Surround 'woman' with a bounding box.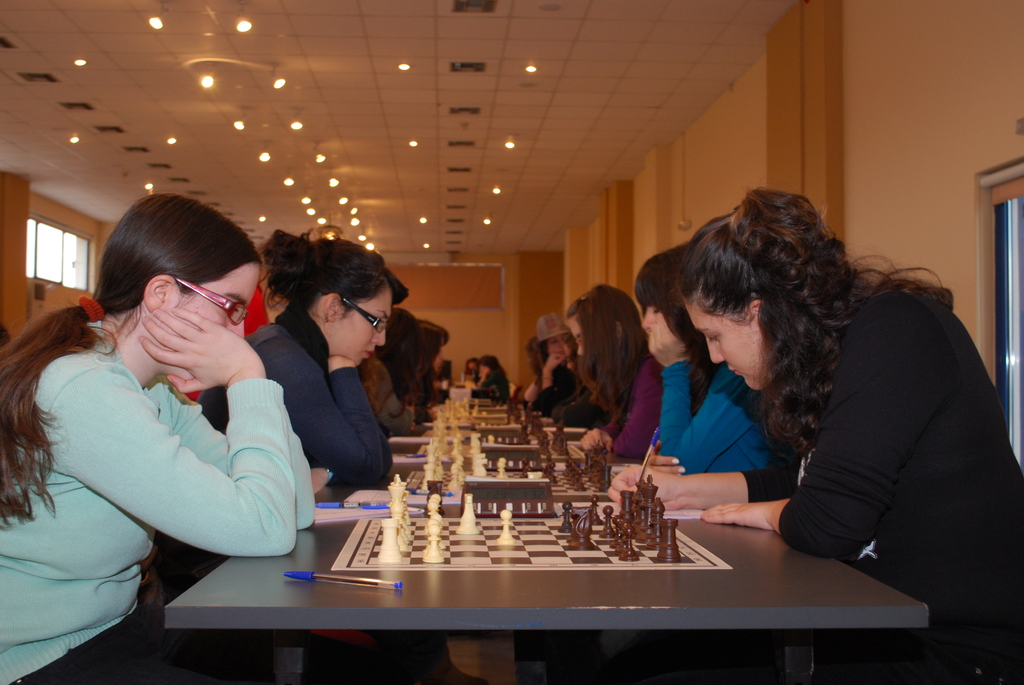
[left=606, top=185, right=1023, bottom=684].
